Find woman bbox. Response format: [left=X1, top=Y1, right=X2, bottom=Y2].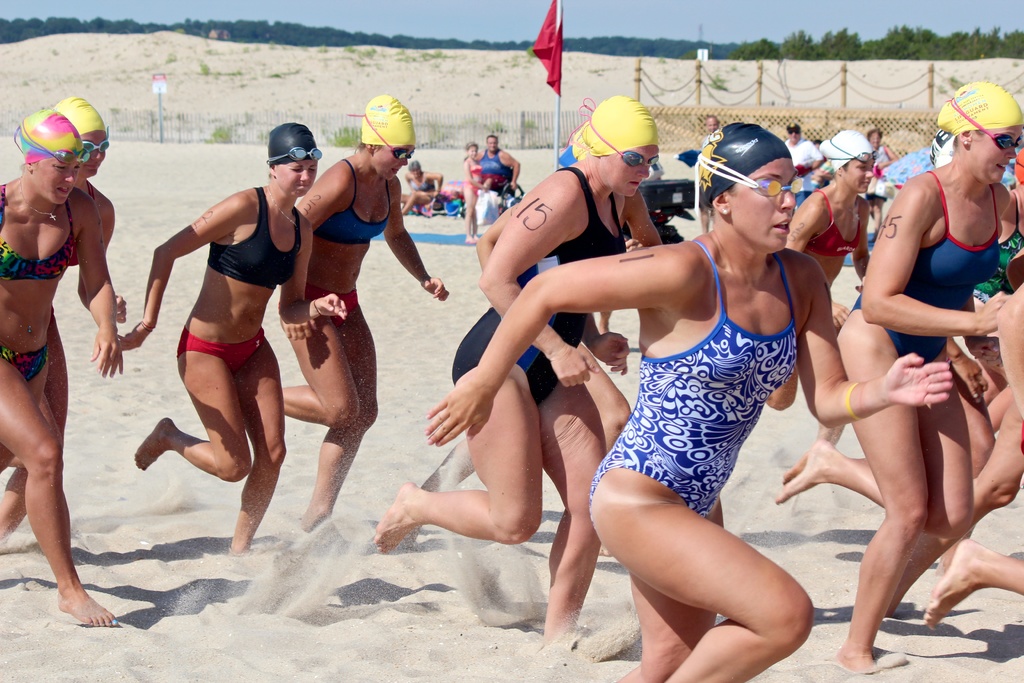
[left=0, top=96, right=129, bottom=544].
